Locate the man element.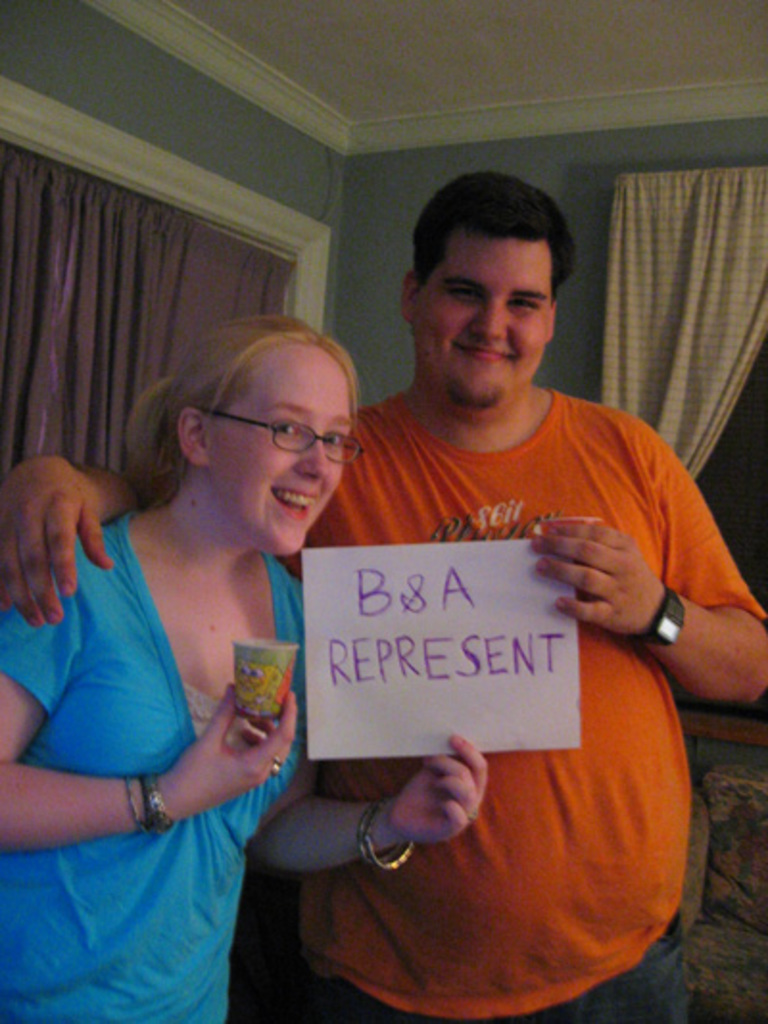
Element bbox: left=0, top=167, right=766, bottom=1022.
